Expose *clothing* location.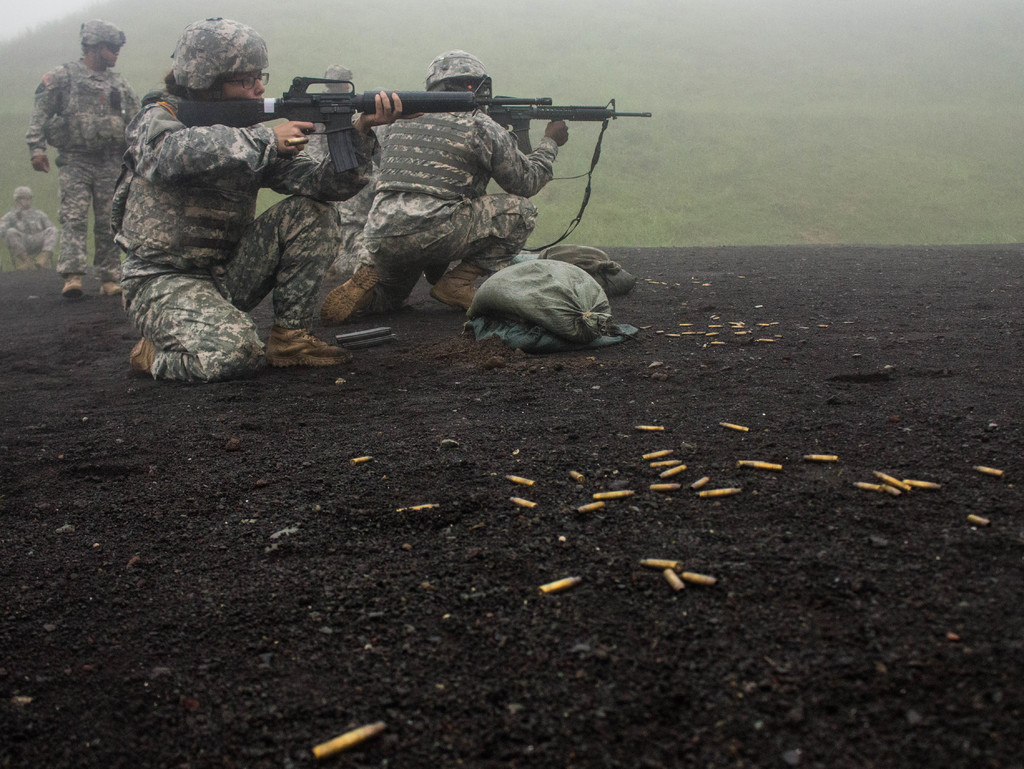
Exposed at (15, 14, 127, 252).
